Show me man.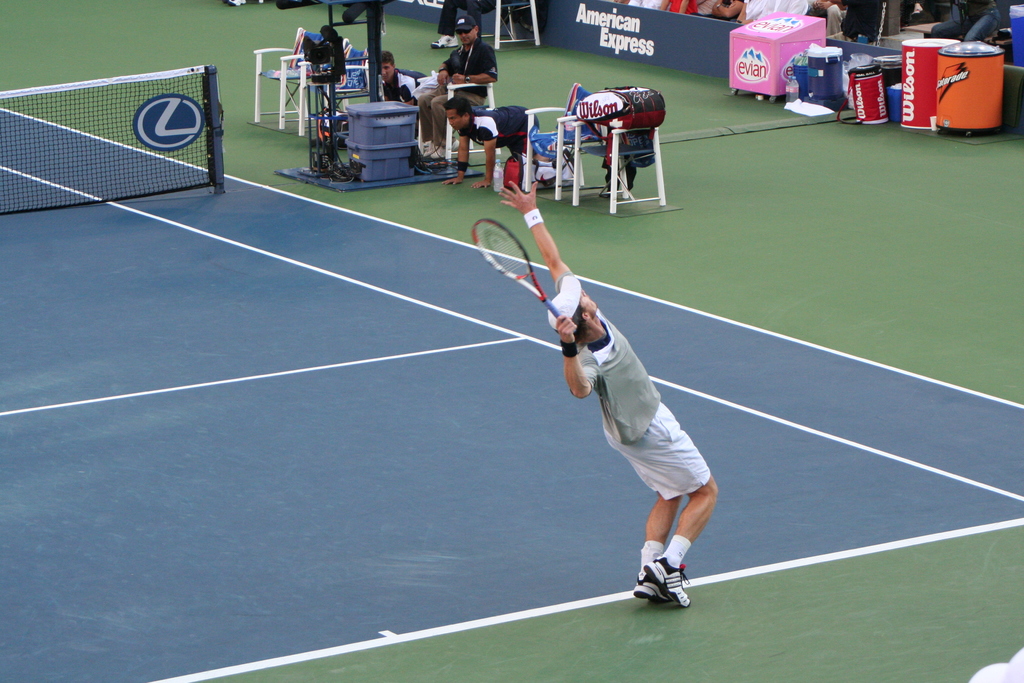
man is here: box=[378, 48, 428, 140].
